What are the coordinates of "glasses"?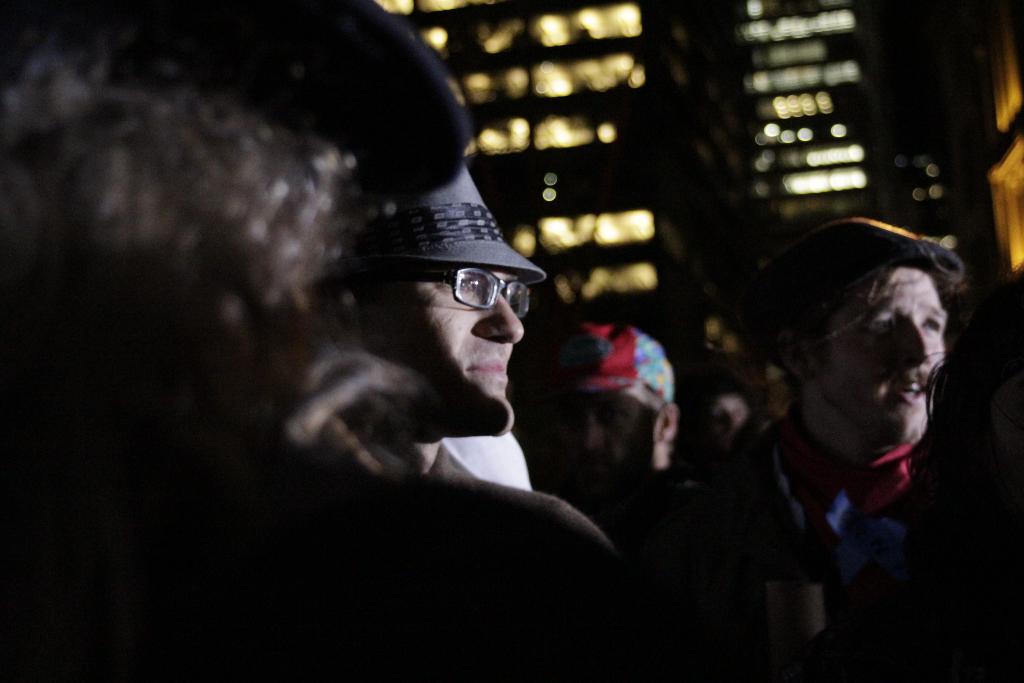
rect(422, 269, 540, 317).
